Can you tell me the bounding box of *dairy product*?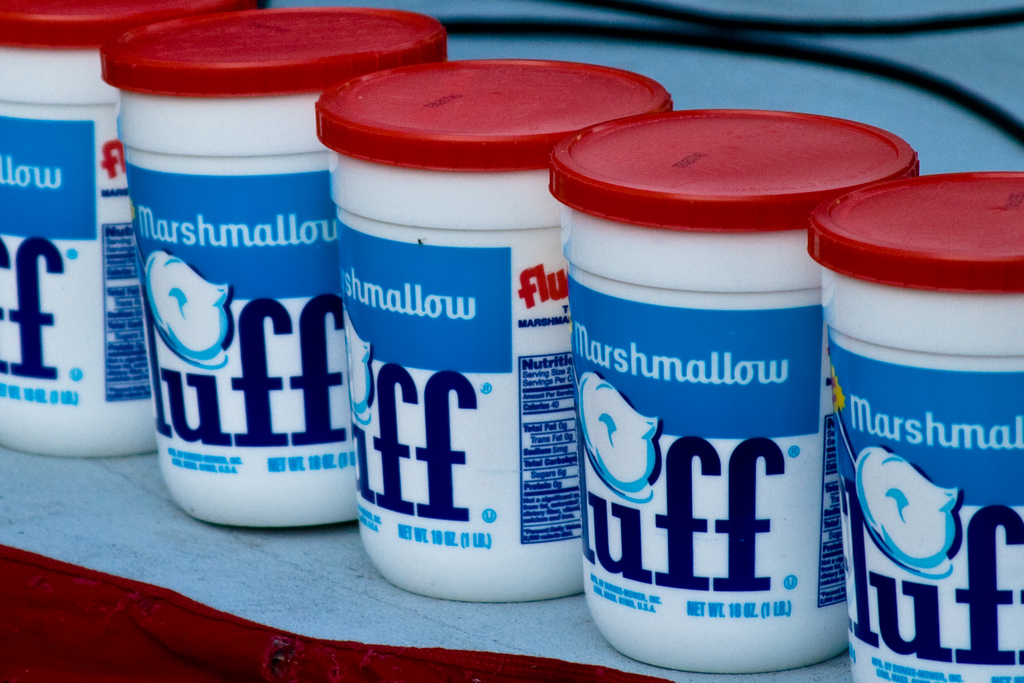
rect(154, 258, 243, 368).
